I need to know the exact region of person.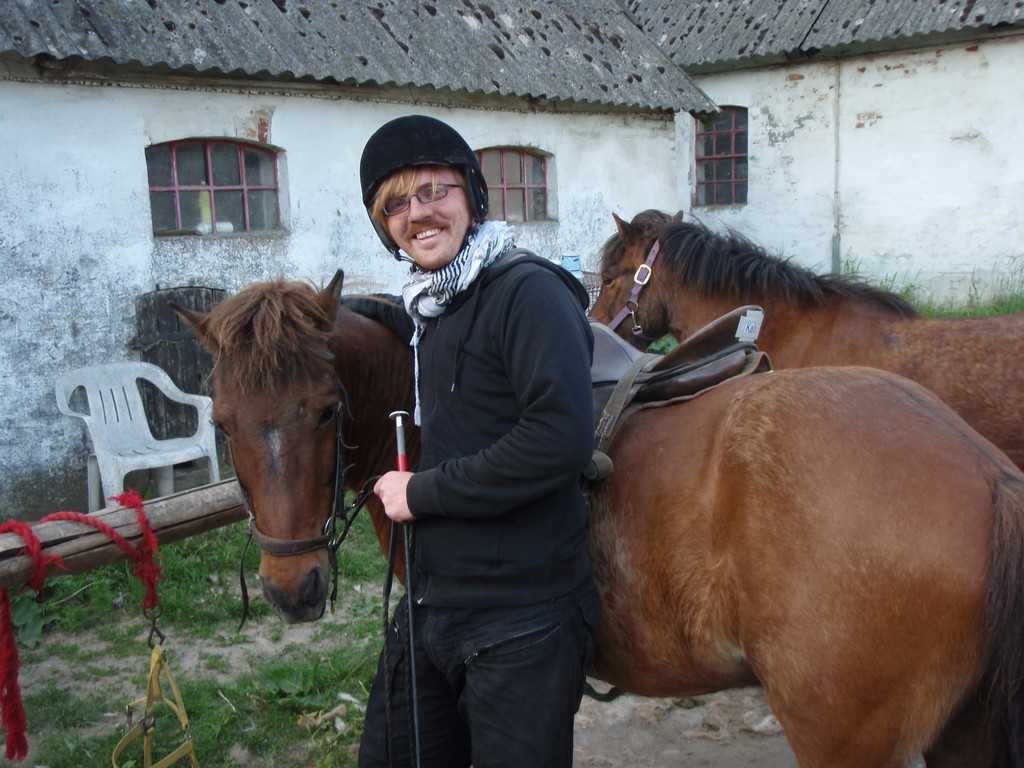
Region: {"left": 344, "top": 124, "right": 620, "bottom": 767}.
